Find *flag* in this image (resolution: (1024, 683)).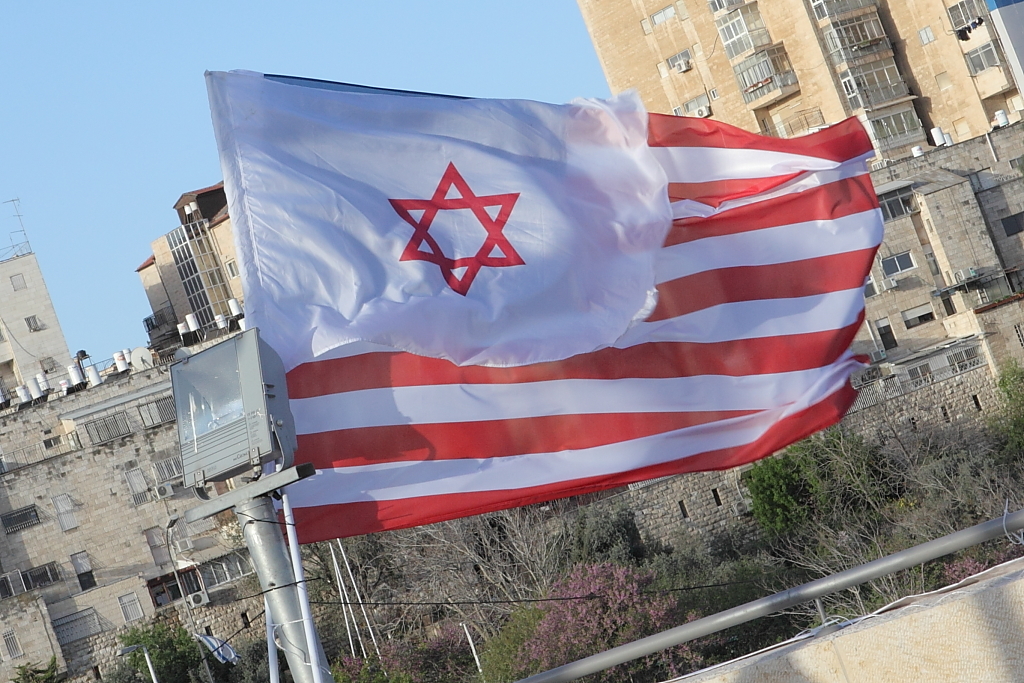
(left=278, top=111, right=884, bottom=546).
